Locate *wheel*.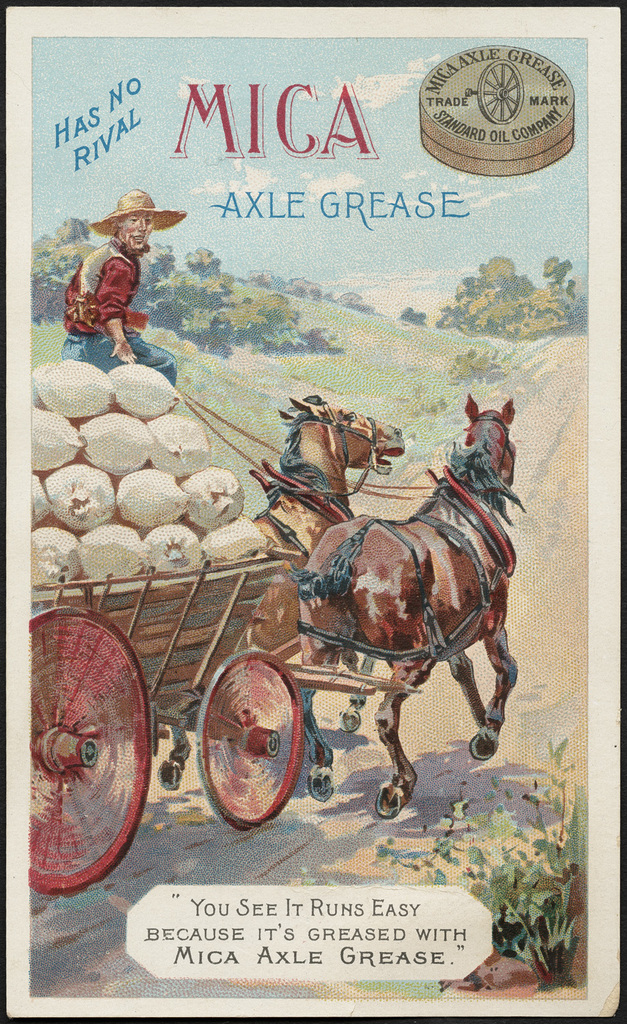
Bounding box: detection(29, 607, 152, 896).
